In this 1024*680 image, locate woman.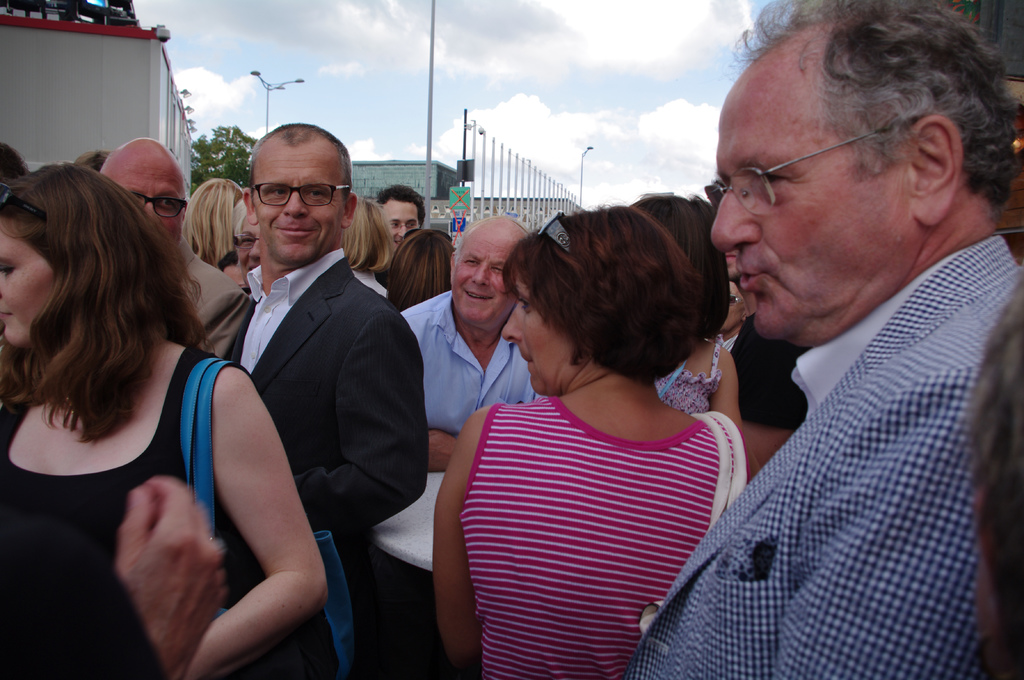
Bounding box: [left=422, top=182, right=789, bottom=667].
